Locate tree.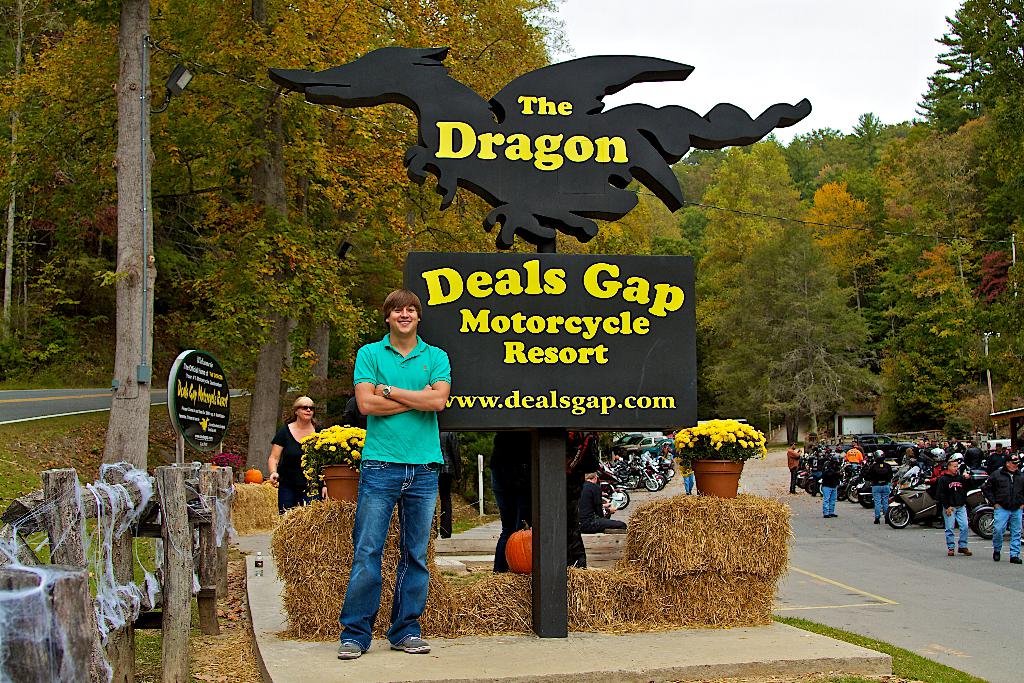
Bounding box: pyautogui.locateOnScreen(700, 134, 871, 451).
